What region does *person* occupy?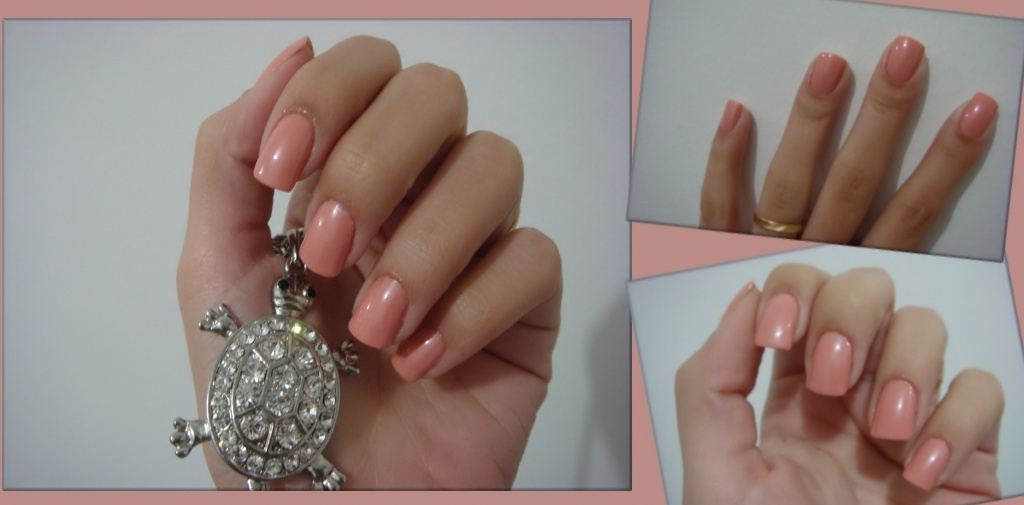
[left=672, top=254, right=1015, bottom=504].
